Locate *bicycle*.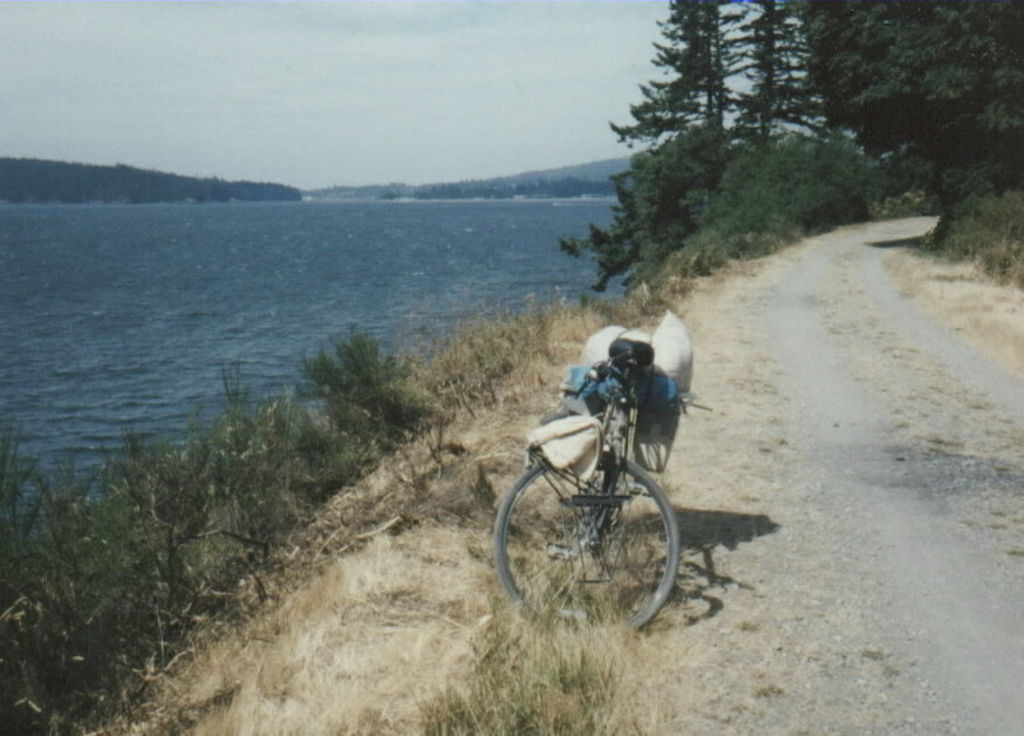
Bounding box: BBox(490, 340, 716, 638).
